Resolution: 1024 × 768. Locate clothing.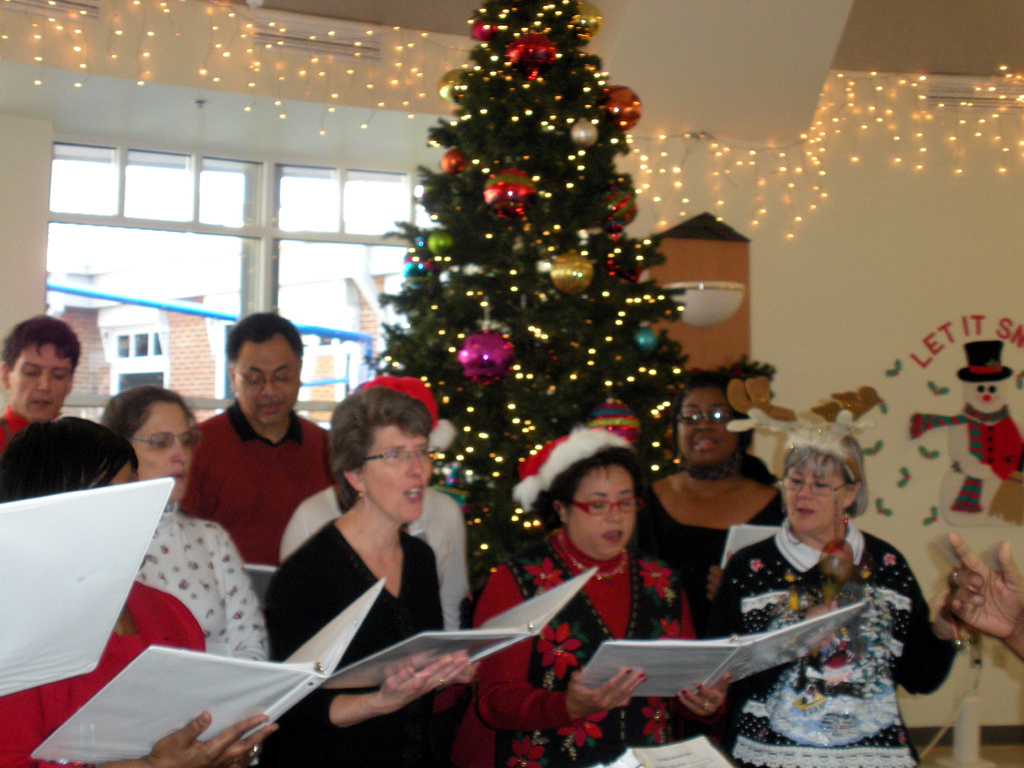
box=[269, 487, 472, 636].
